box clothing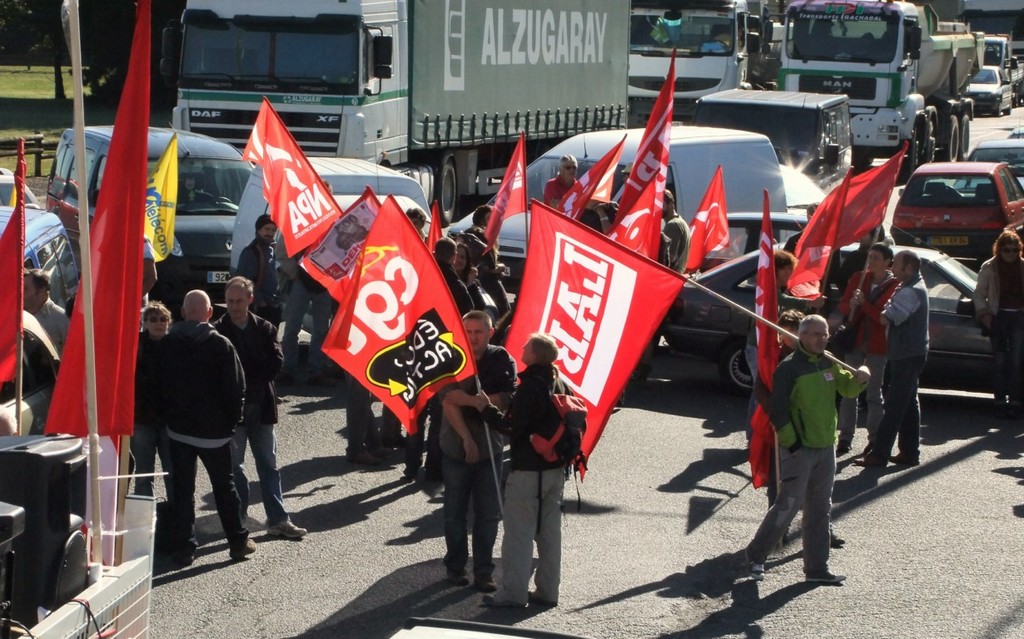
pyautogui.locateOnScreen(438, 260, 470, 322)
